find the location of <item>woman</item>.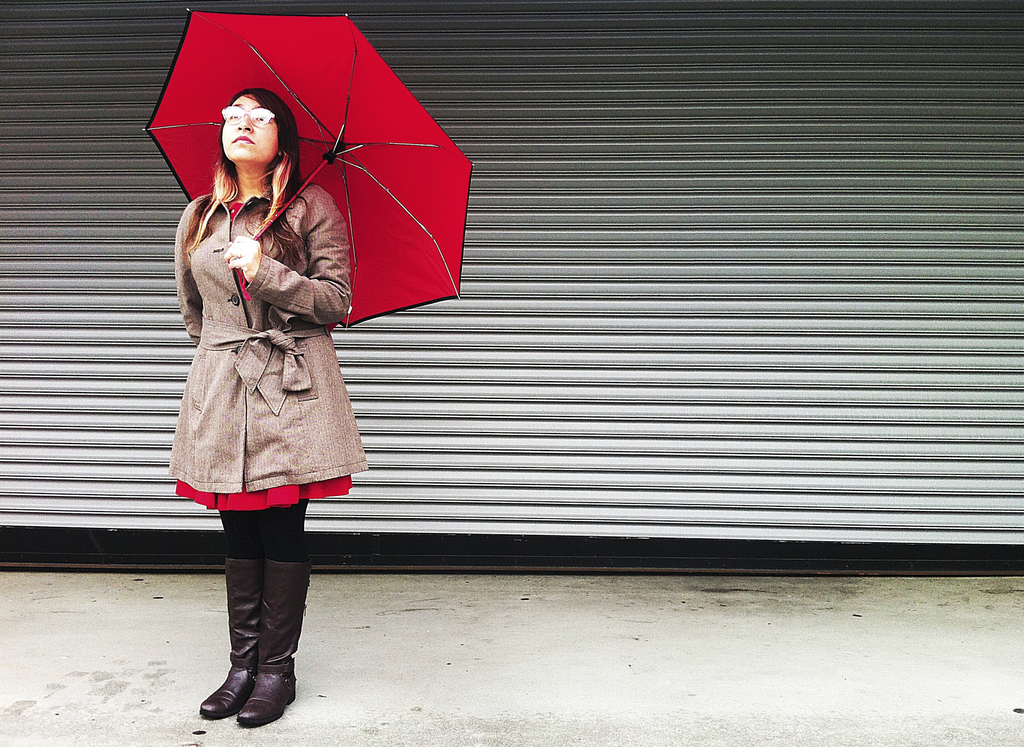
Location: {"left": 166, "top": 88, "right": 358, "bottom": 727}.
